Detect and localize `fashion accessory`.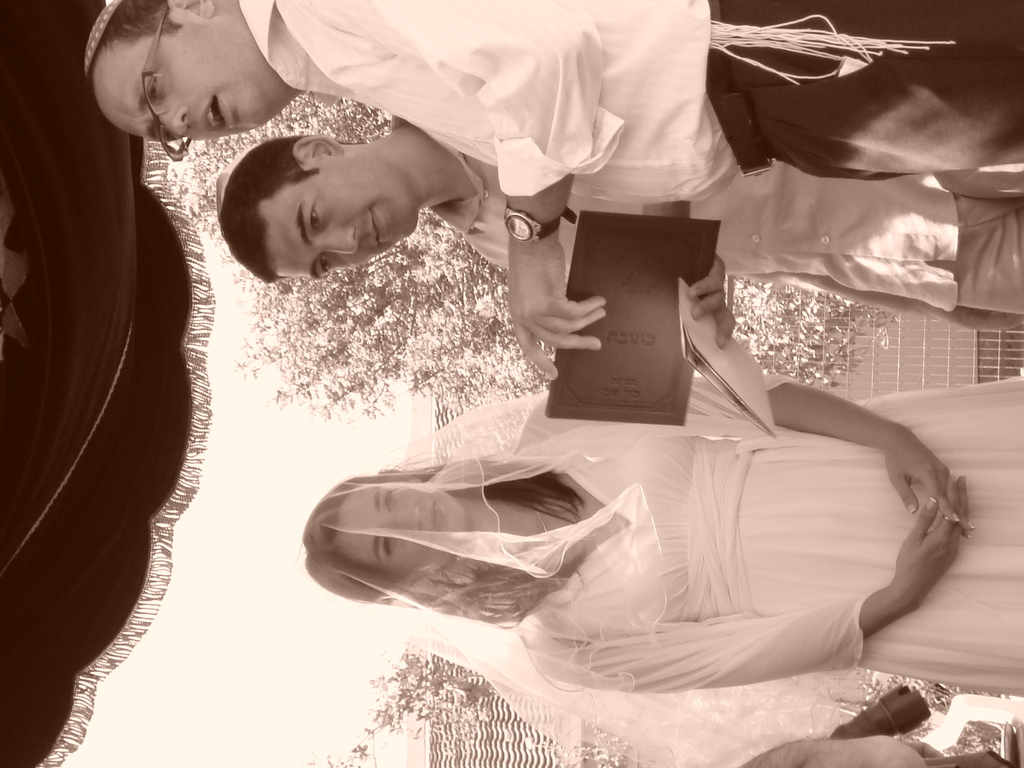
Localized at (x1=940, y1=515, x2=956, y2=527).
